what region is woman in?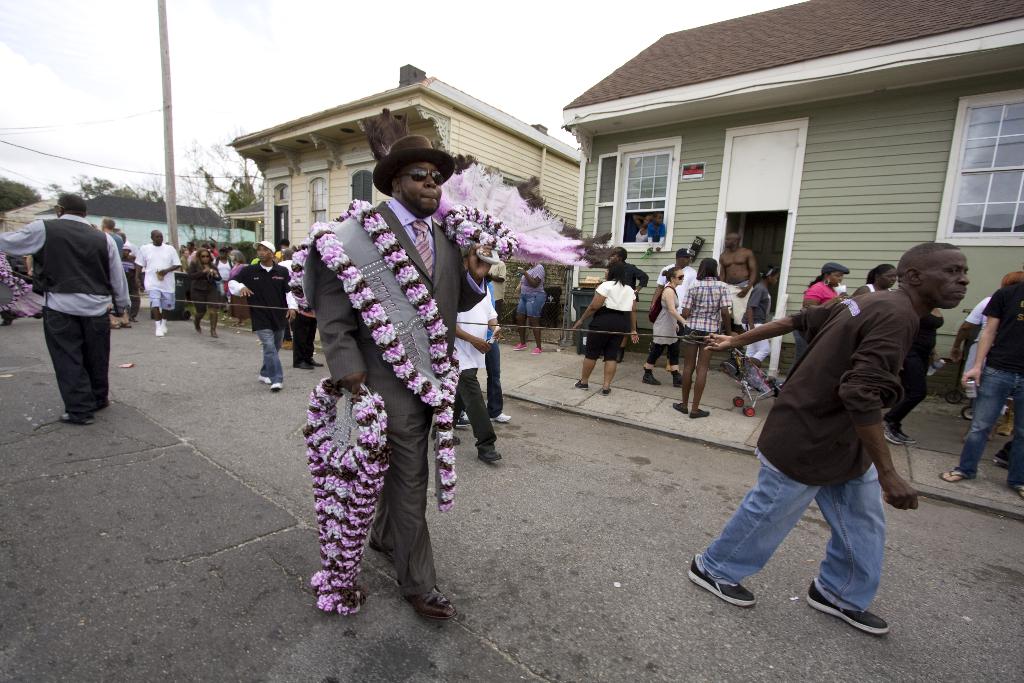
pyautogui.locateOnScreen(515, 260, 548, 355).
